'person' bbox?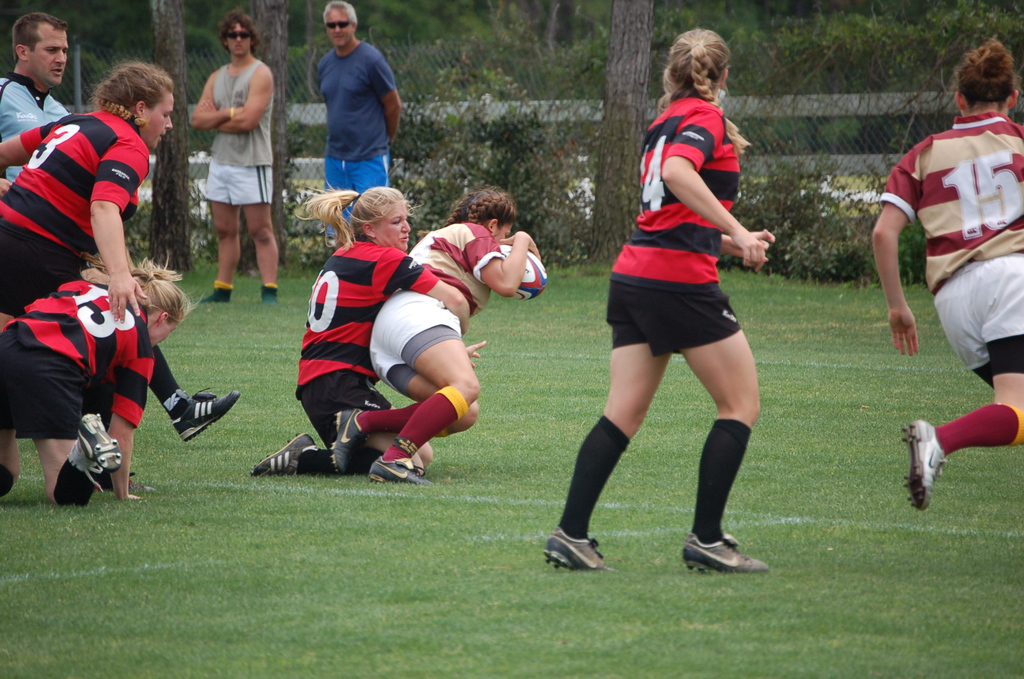
(left=0, top=251, right=204, bottom=503)
